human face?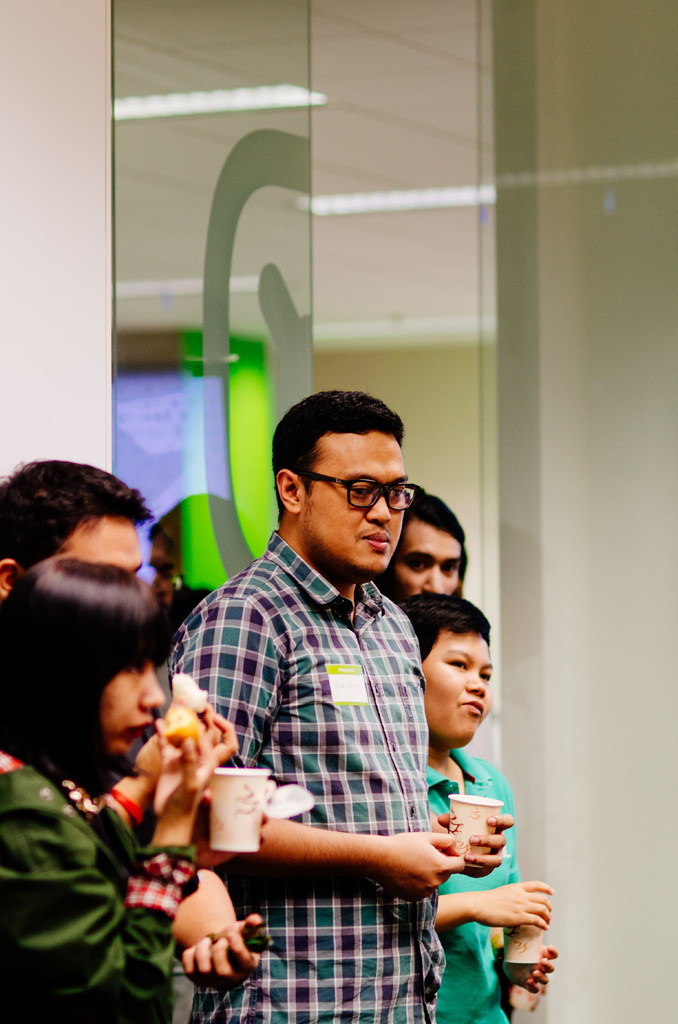
l=98, t=666, r=163, b=759
